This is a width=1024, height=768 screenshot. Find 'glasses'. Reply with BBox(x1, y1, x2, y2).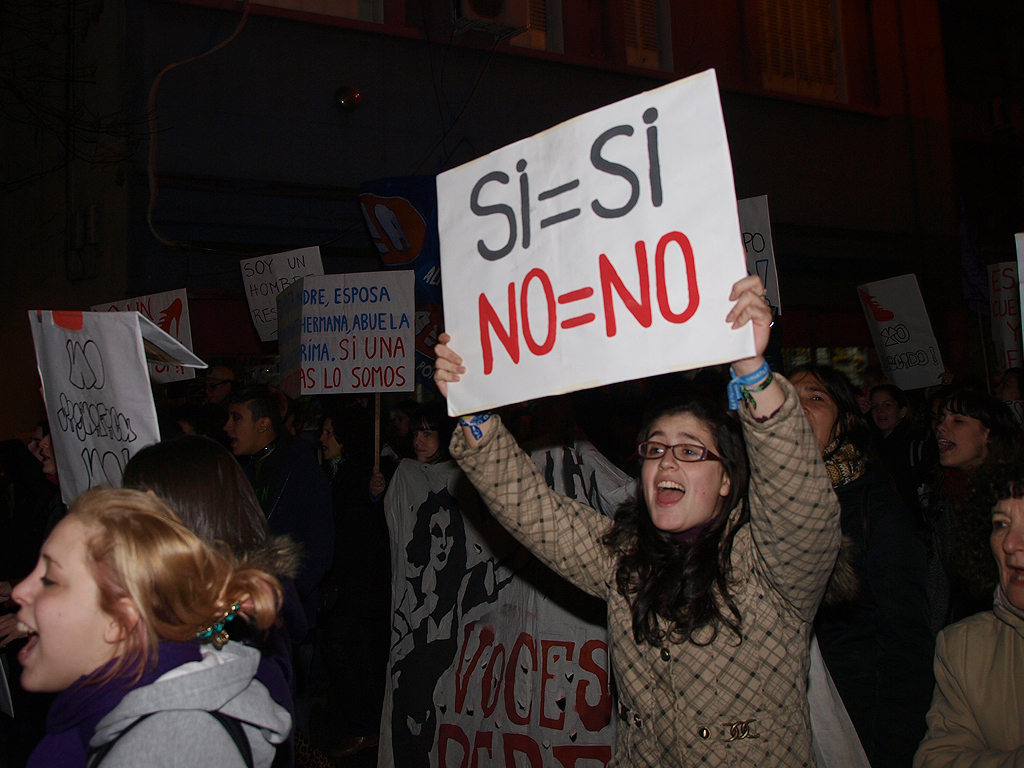
BBox(633, 436, 723, 465).
